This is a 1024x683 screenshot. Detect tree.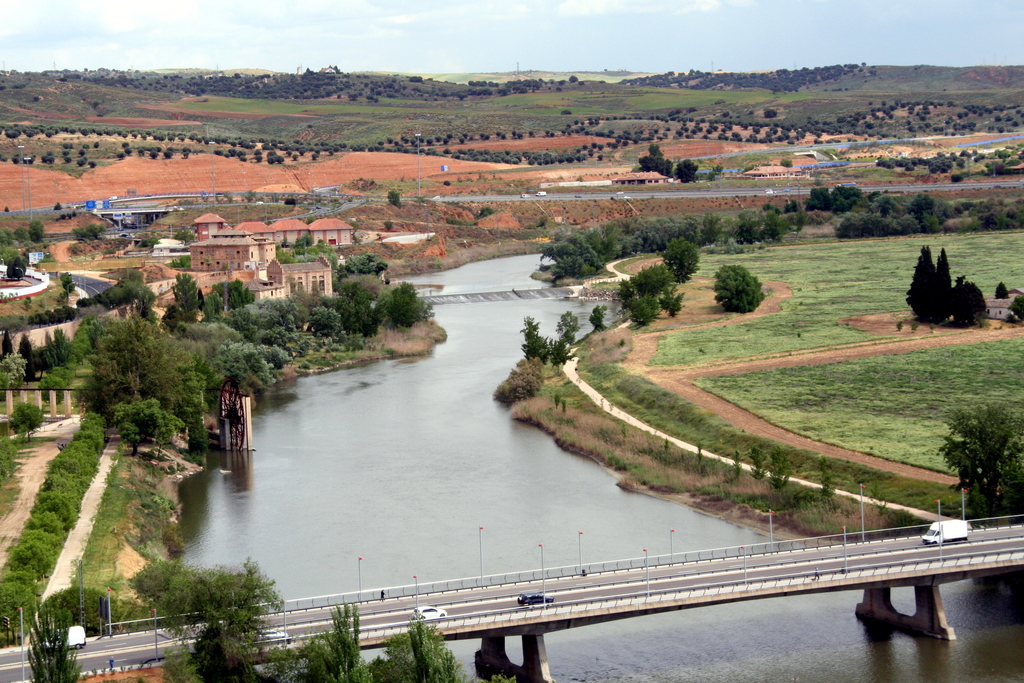
671/157/701/184.
